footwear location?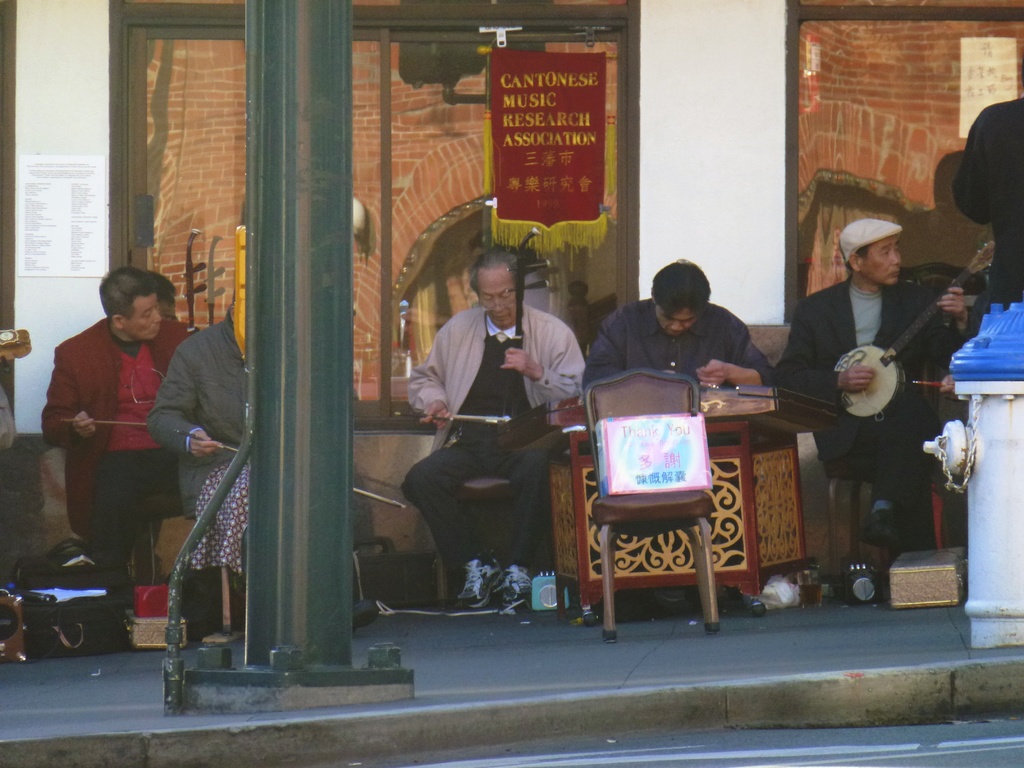
box=[488, 569, 533, 616]
